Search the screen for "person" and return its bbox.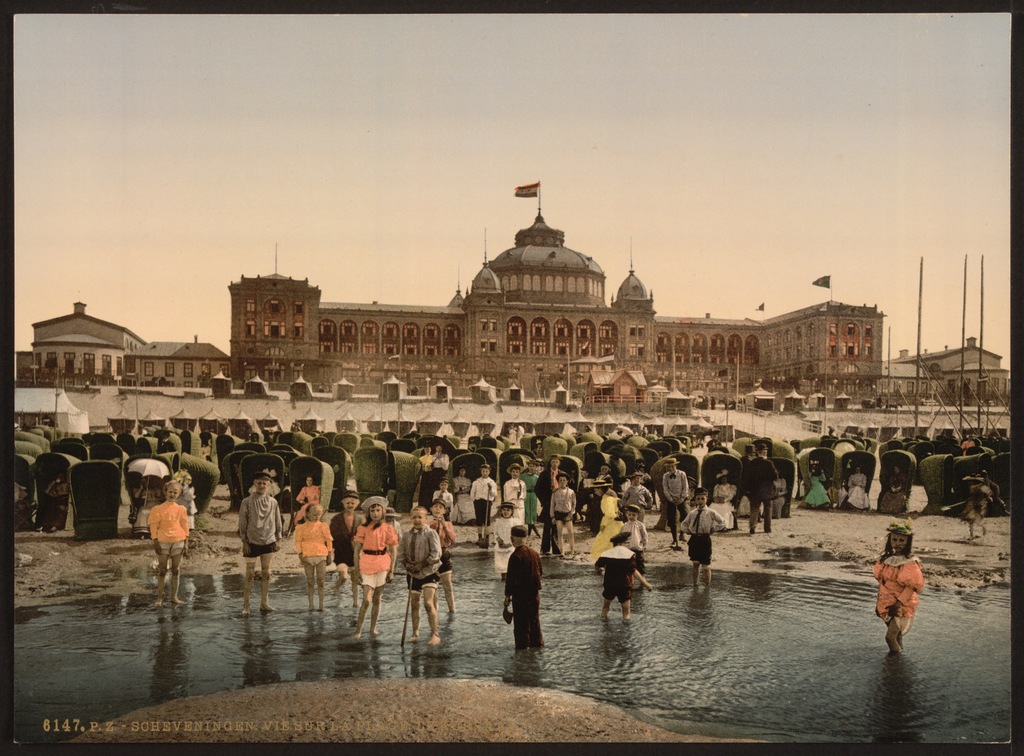
Found: [left=464, top=458, right=506, bottom=541].
